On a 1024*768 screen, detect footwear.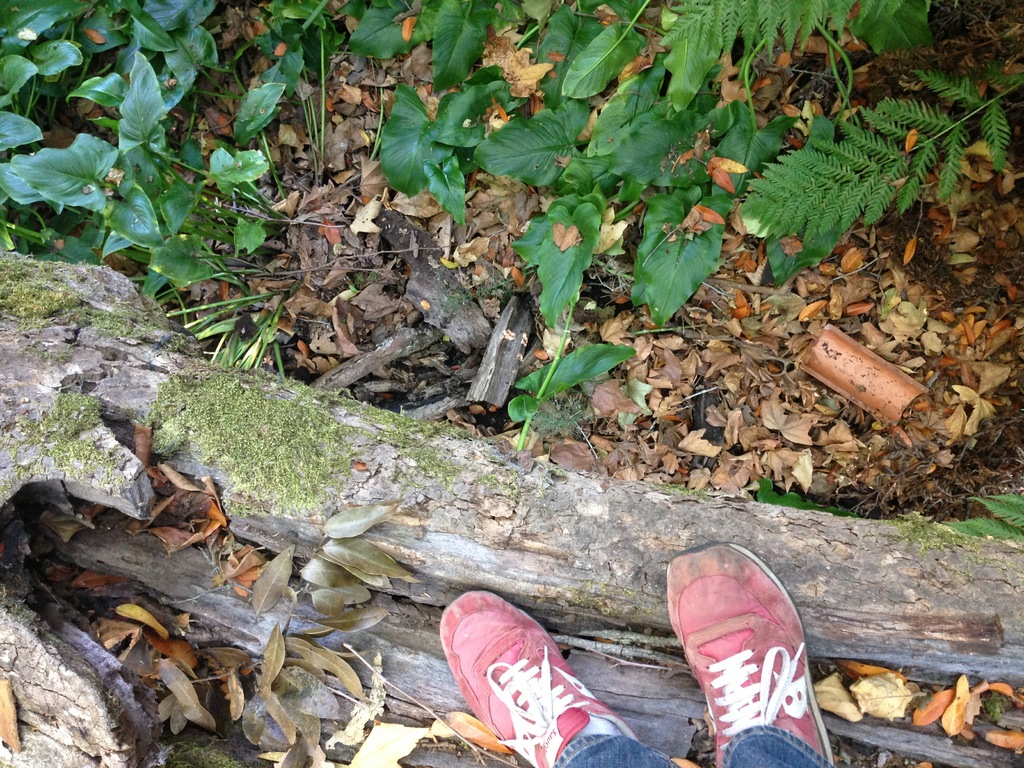
locate(438, 589, 642, 767).
